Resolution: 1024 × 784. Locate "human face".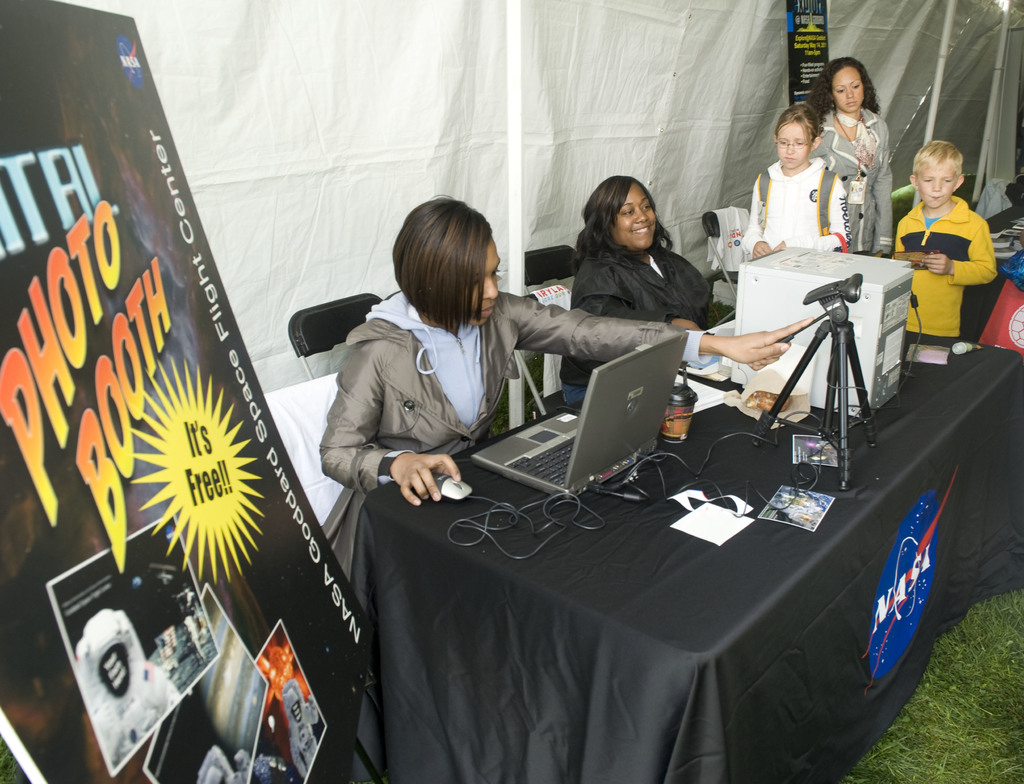
<box>833,66,863,112</box>.
